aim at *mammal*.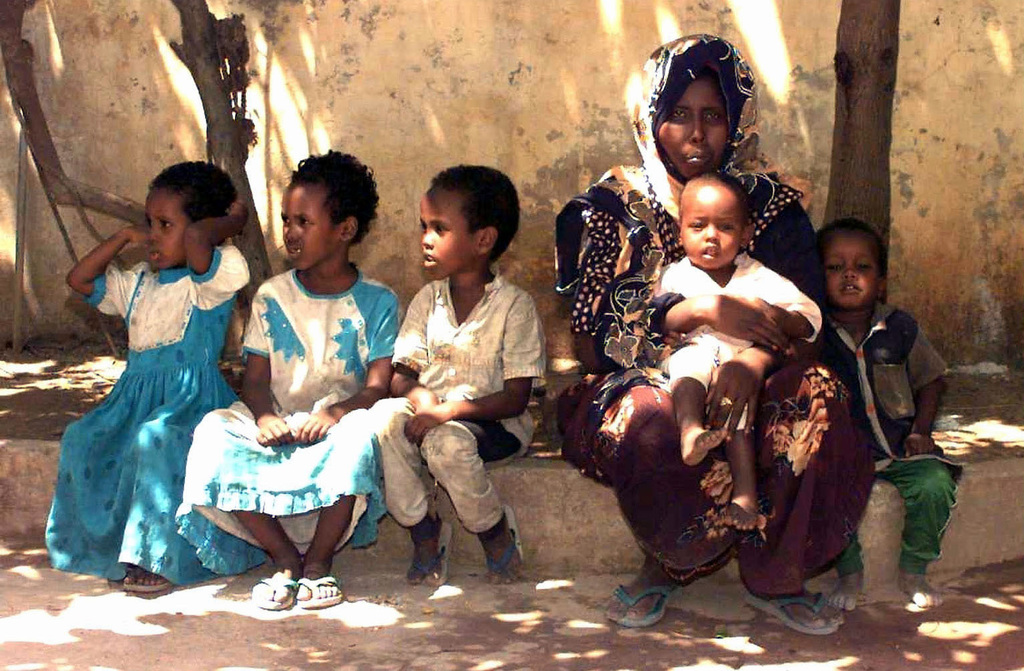
Aimed at {"left": 365, "top": 163, "right": 550, "bottom": 583}.
